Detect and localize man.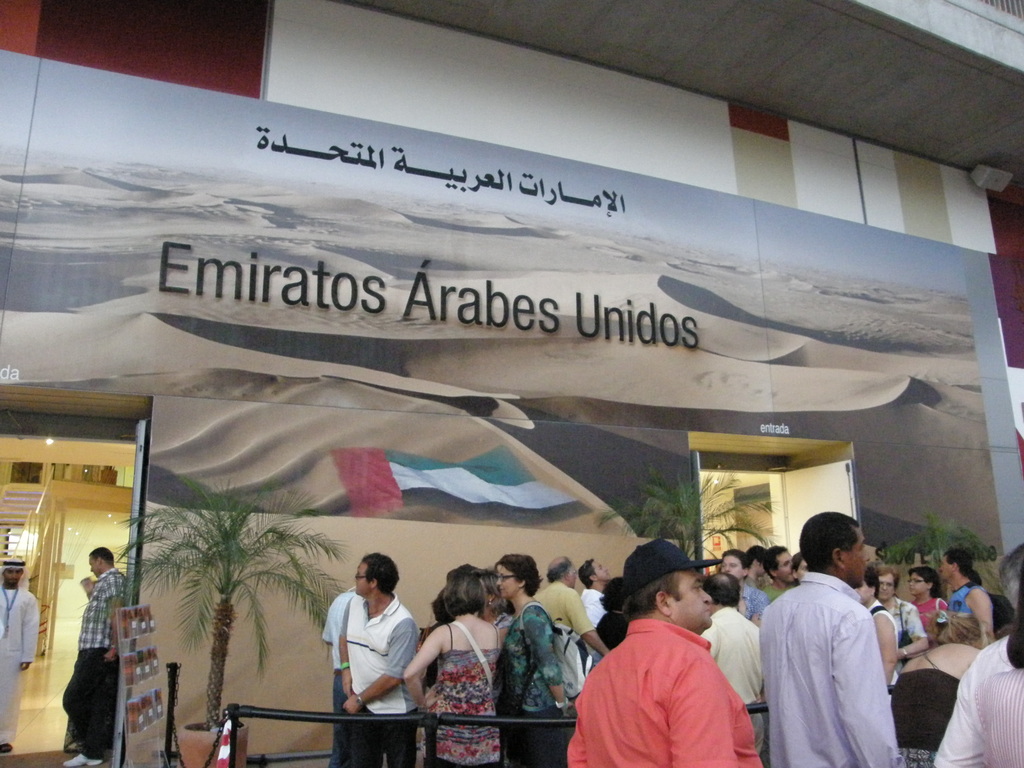
Localized at locate(941, 547, 995, 641).
